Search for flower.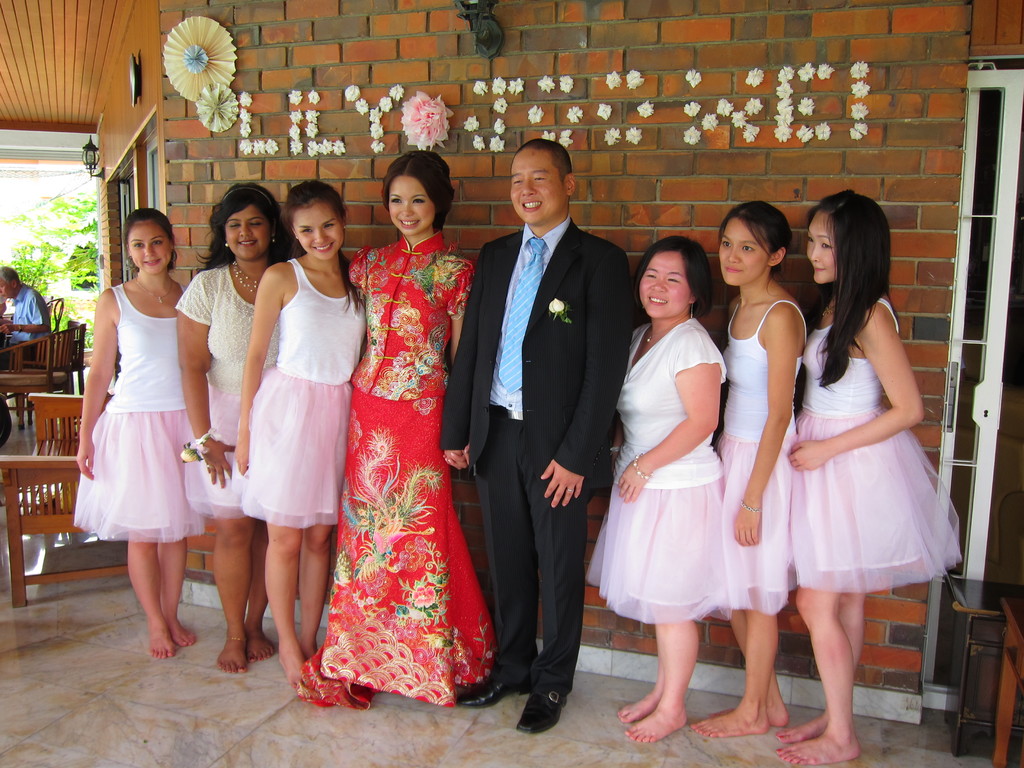
Found at [x1=632, y1=98, x2=657, y2=119].
